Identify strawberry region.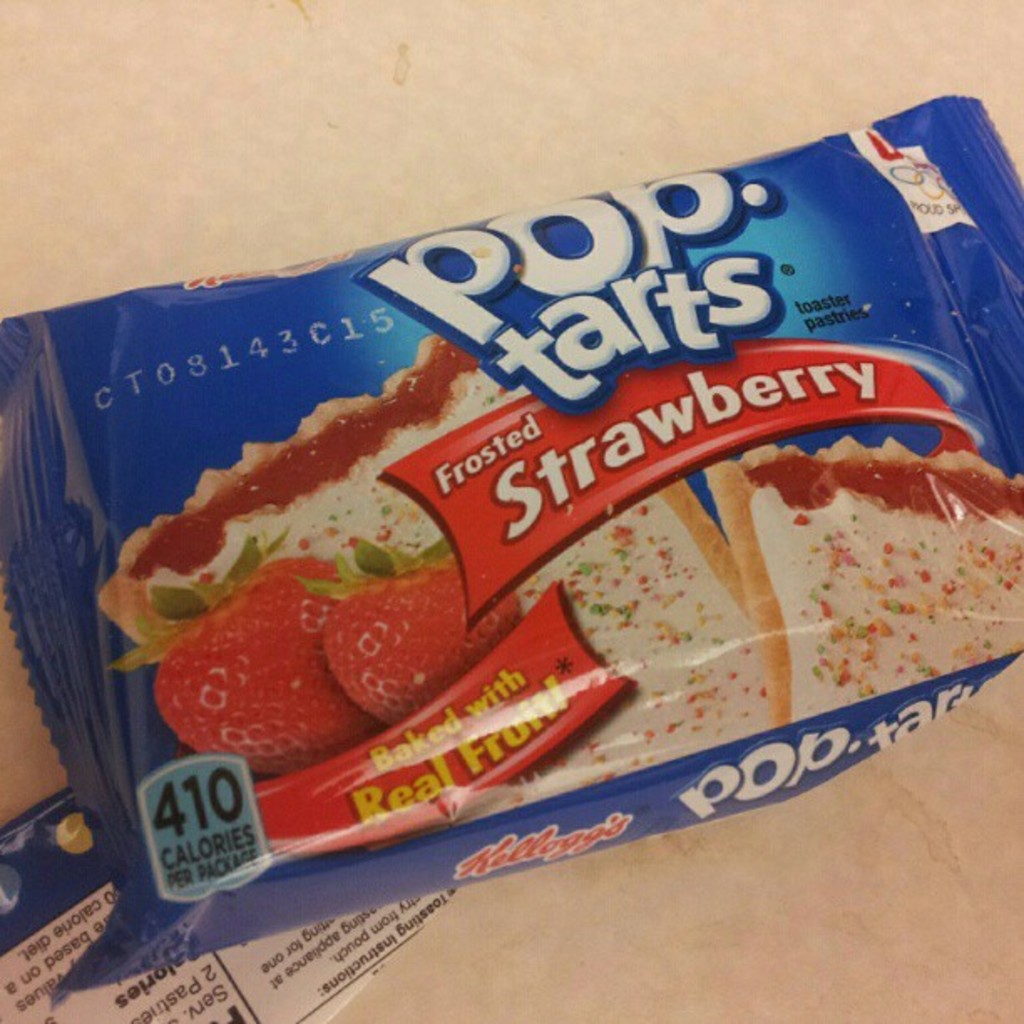
Region: [288, 539, 519, 735].
